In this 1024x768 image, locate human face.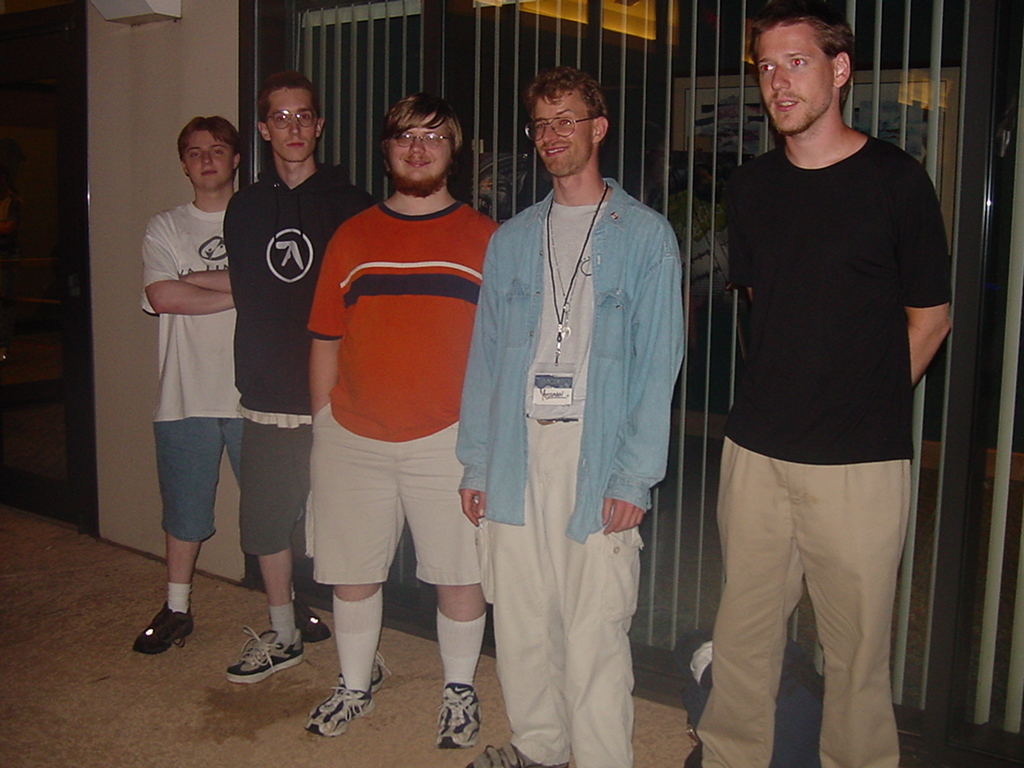
Bounding box: 532/87/591/175.
